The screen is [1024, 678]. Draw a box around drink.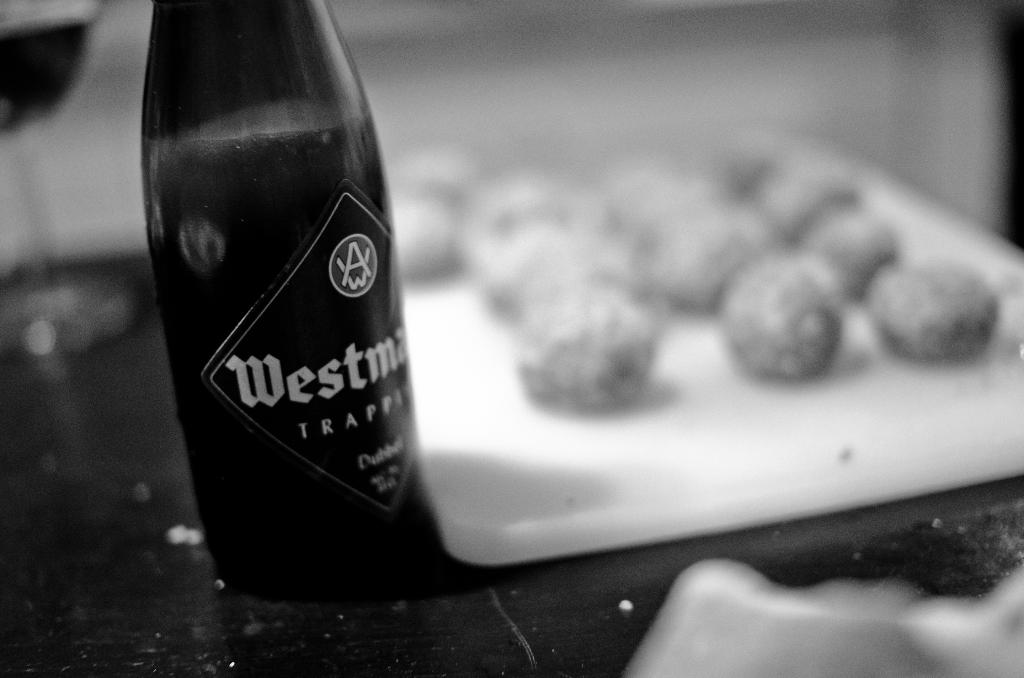
select_region(141, 99, 425, 601).
